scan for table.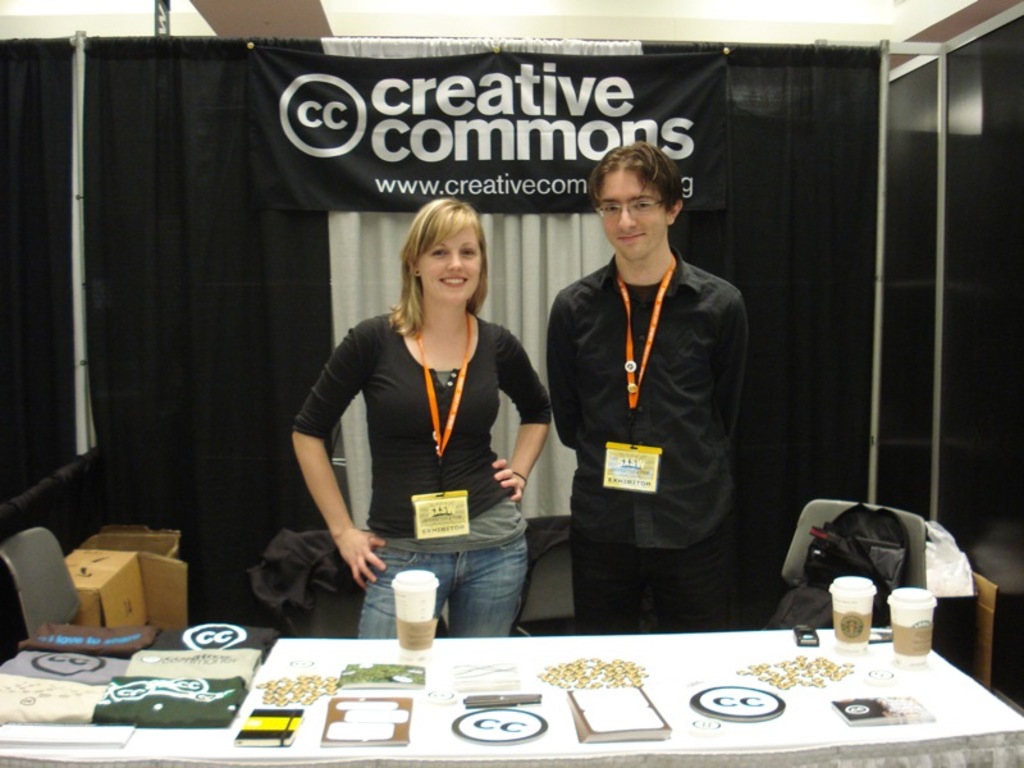
Scan result: x1=19, y1=585, x2=904, y2=765.
